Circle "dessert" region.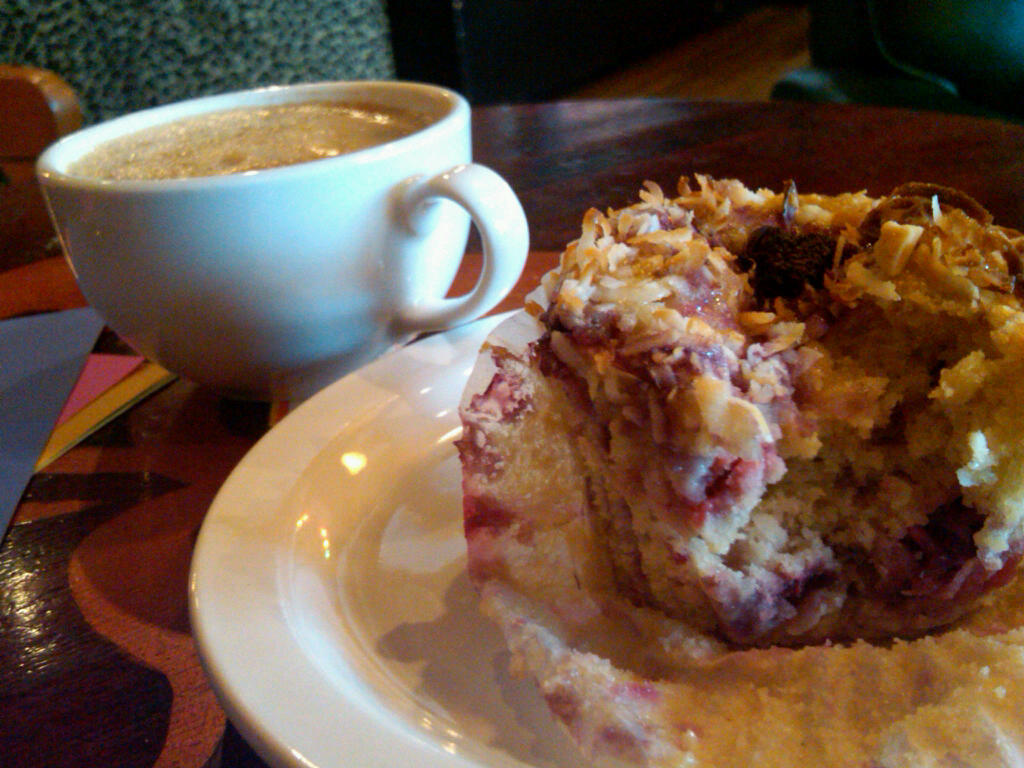
Region: [x1=419, y1=181, x2=1023, y2=722].
